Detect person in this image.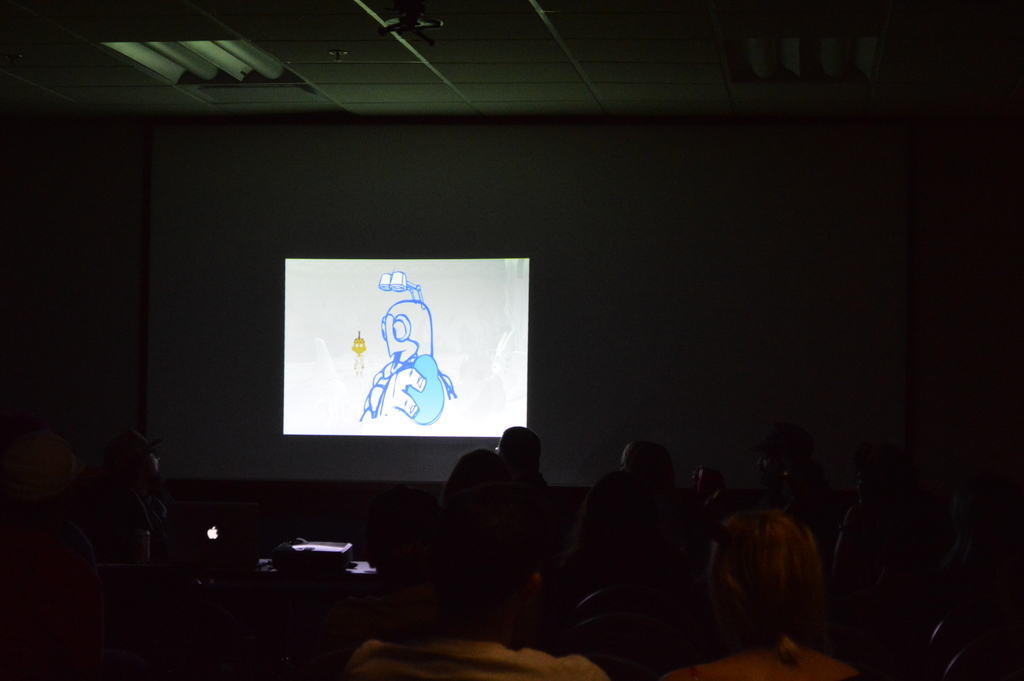
Detection: bbox=(705, 514, 868, 677).
